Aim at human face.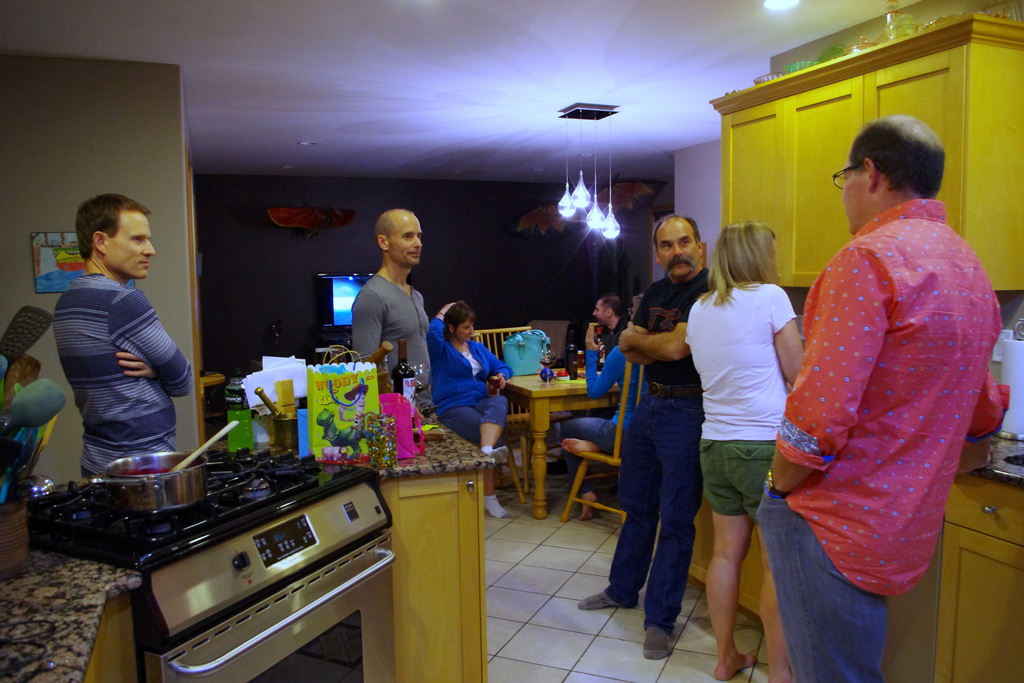
Aimed at (x1=591, y1=299, x2=609, y2=325).
